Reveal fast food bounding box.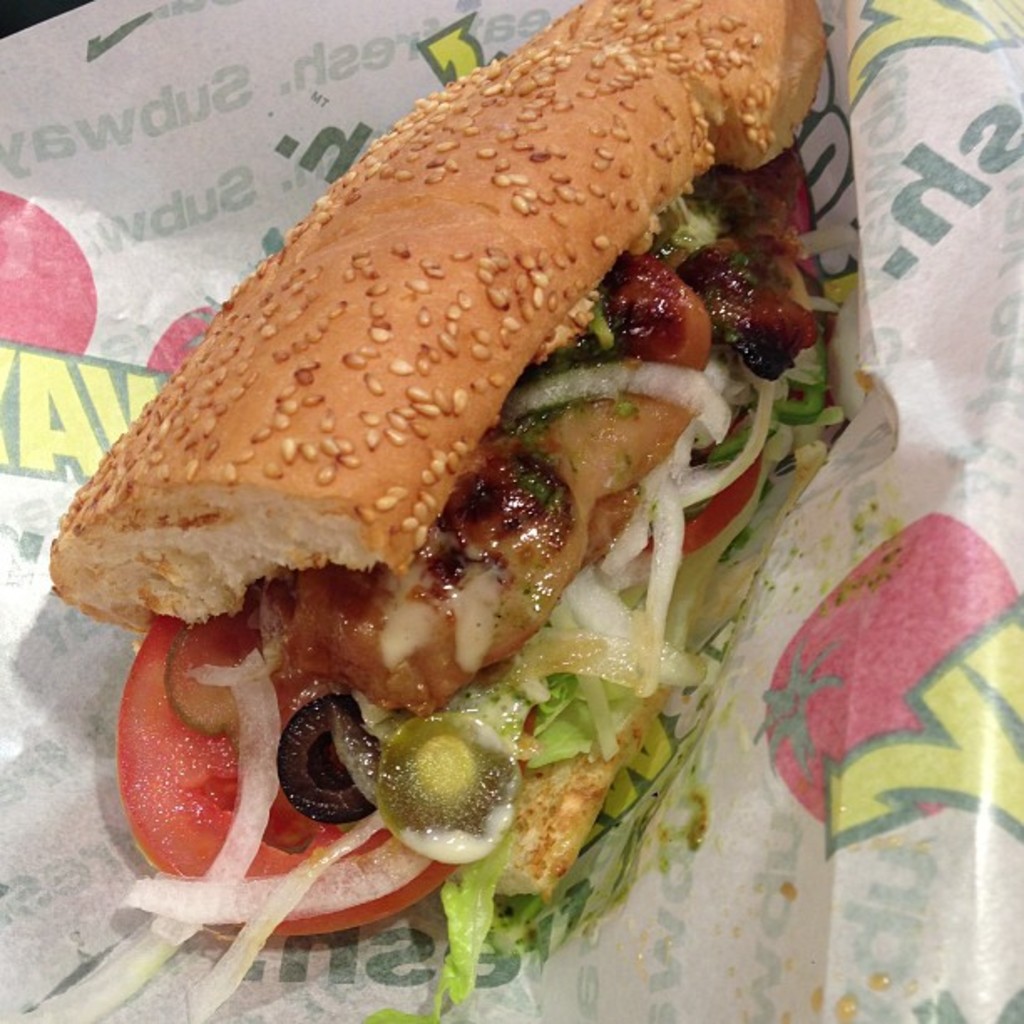
Revealed: {"x1": 38, "y1": 23, "x2": 904, "y2": 982}.
